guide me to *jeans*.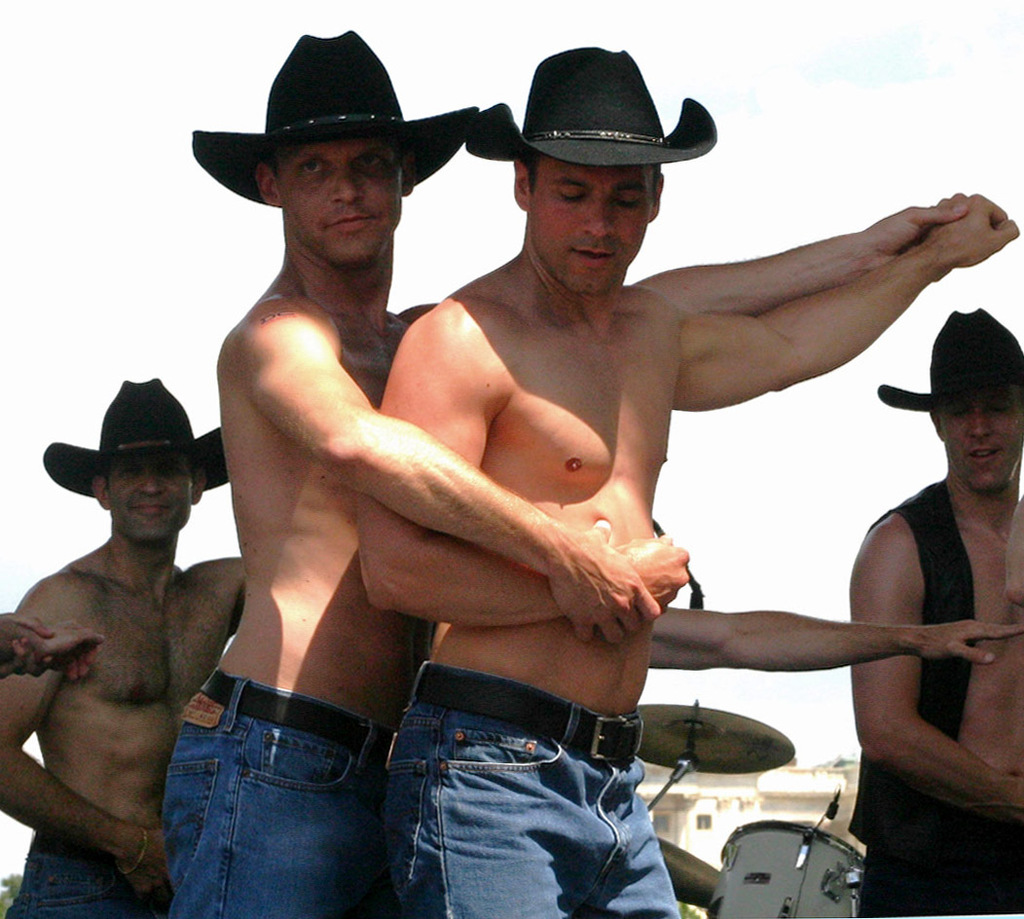
Guidance: region(383, 659, 677, 918).
